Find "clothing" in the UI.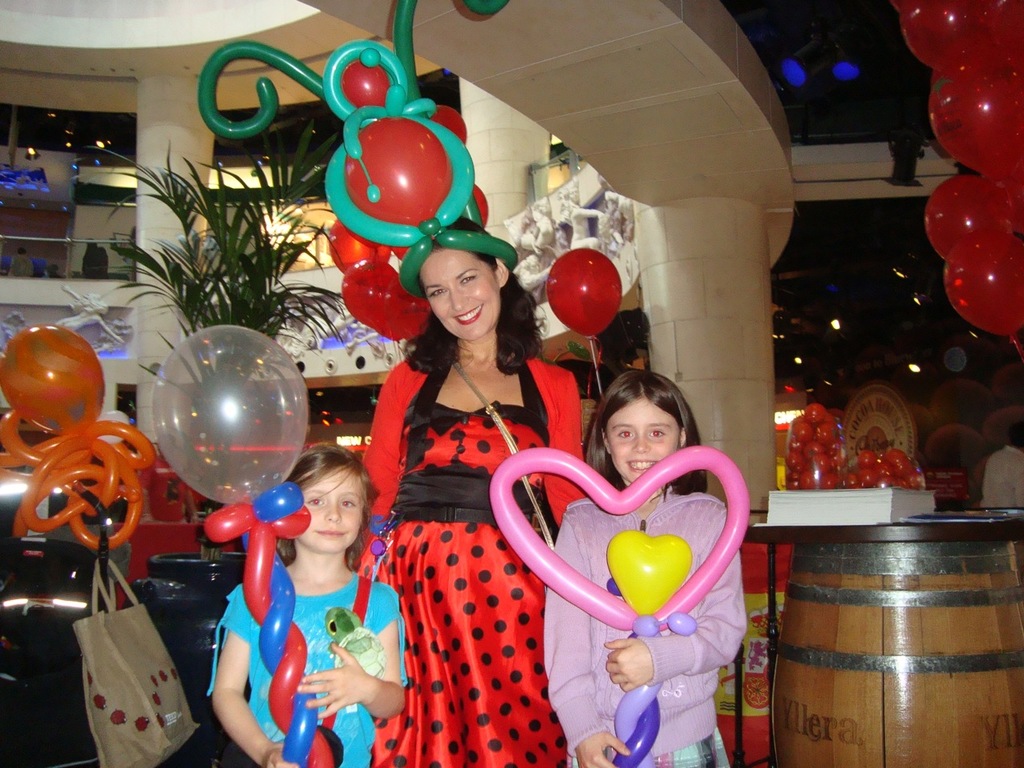
UI element at <bbox>542, 494, 746, 767</bbox>.
